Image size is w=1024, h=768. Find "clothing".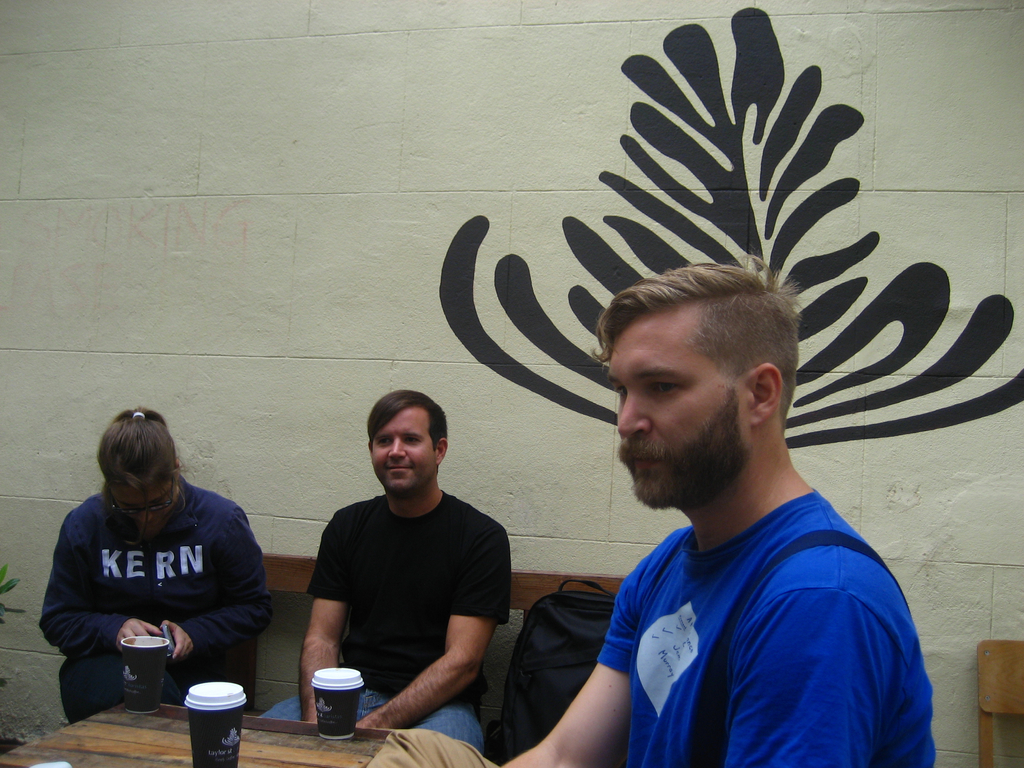
(39, 455, 272, 709).
